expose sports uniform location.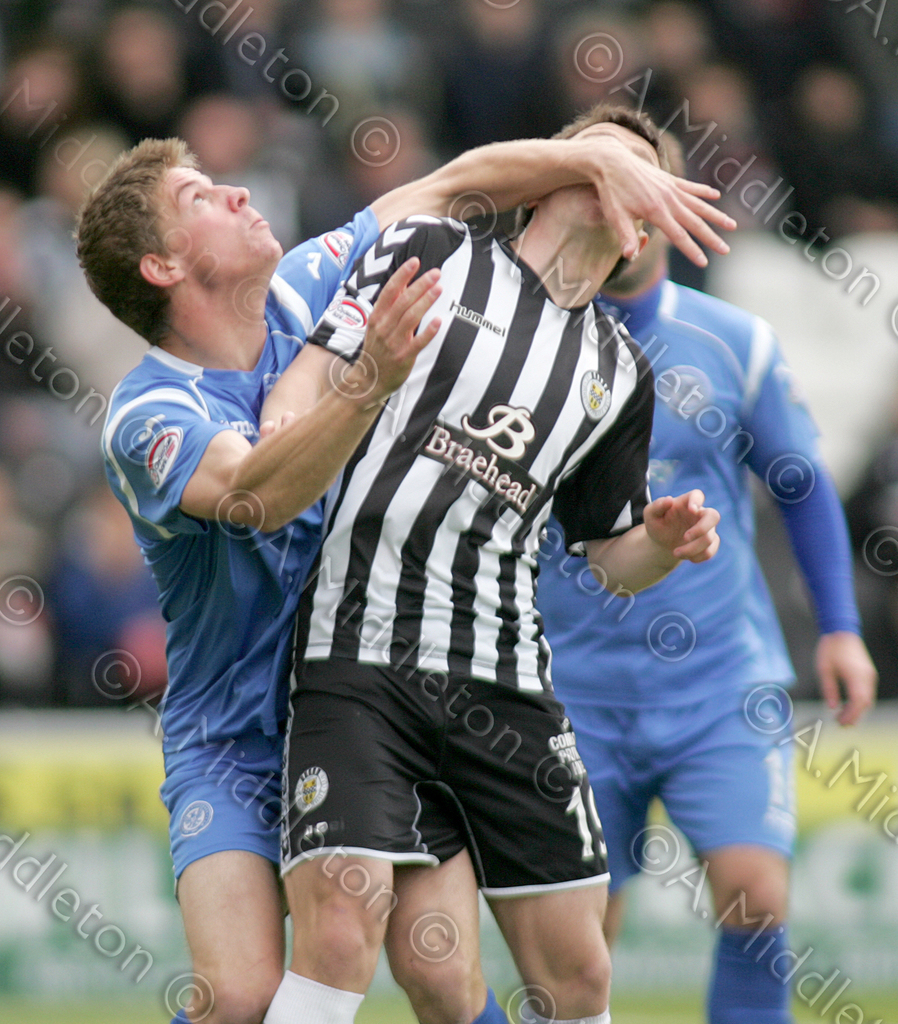
Exposed at locate(68, 195, 394, 900).
